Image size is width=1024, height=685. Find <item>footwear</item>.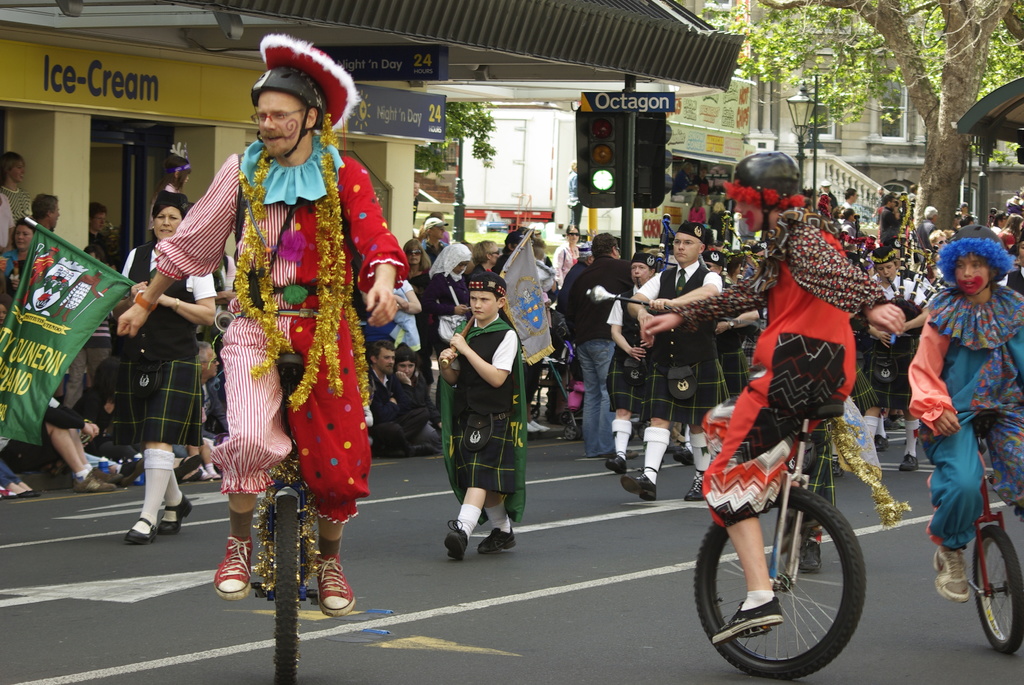
<bbox>158, 492, 195, 534</bbox>.
